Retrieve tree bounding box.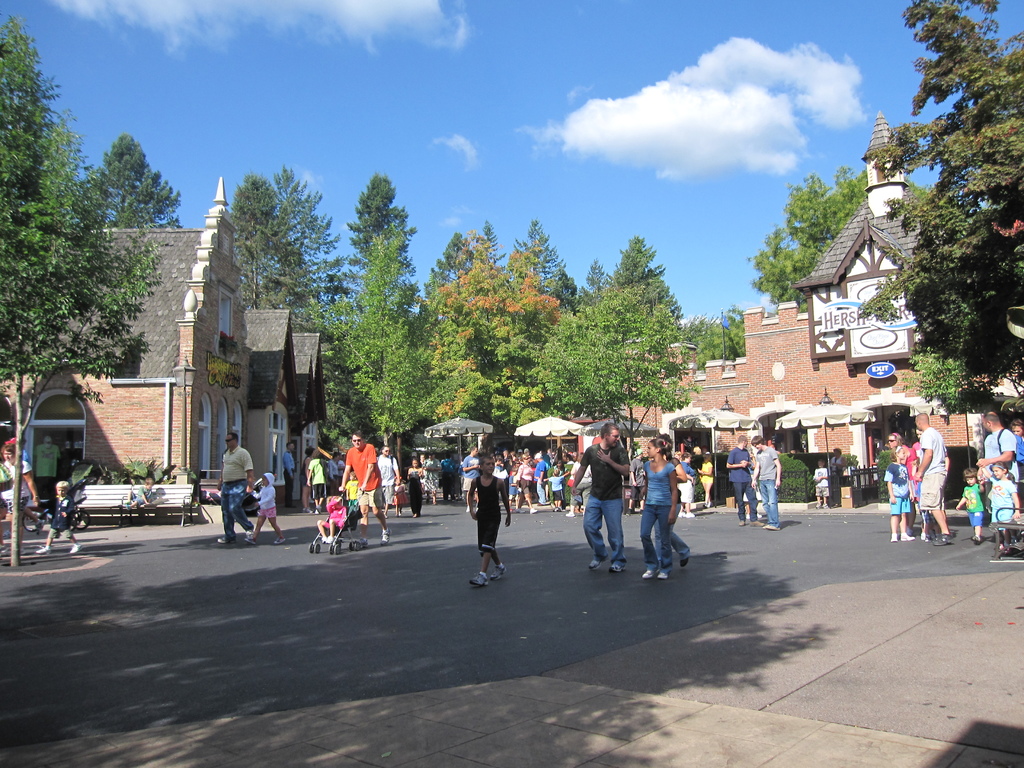
Bounding box: [x1=353, y1=167, x2=428, y2=323].
